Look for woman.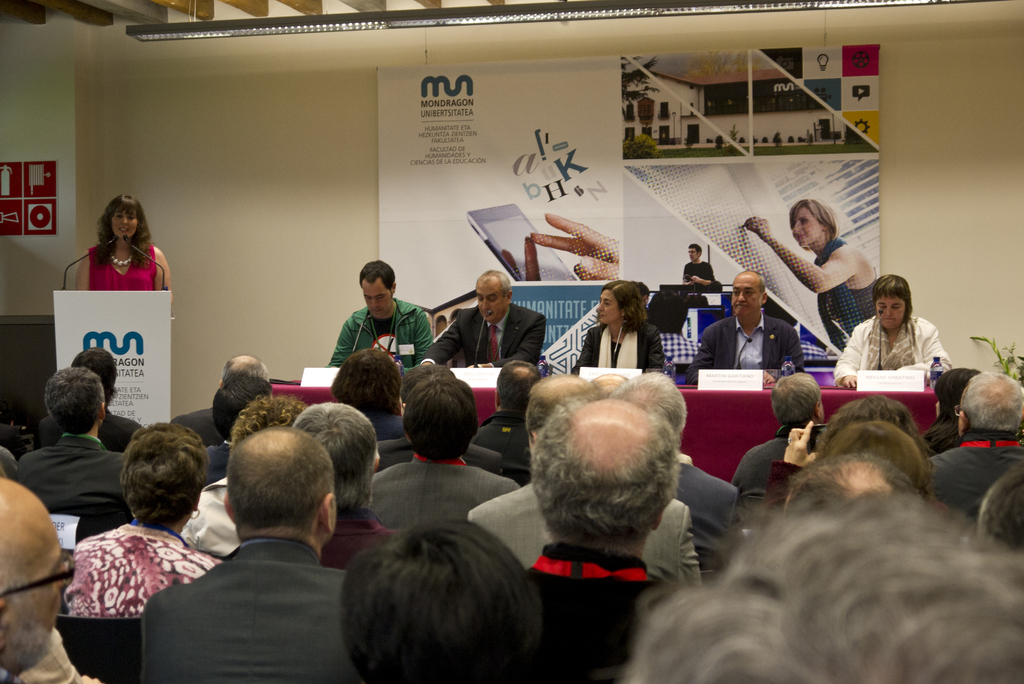
Found: <bbox>741, 202, 881, 357</bbox>.
